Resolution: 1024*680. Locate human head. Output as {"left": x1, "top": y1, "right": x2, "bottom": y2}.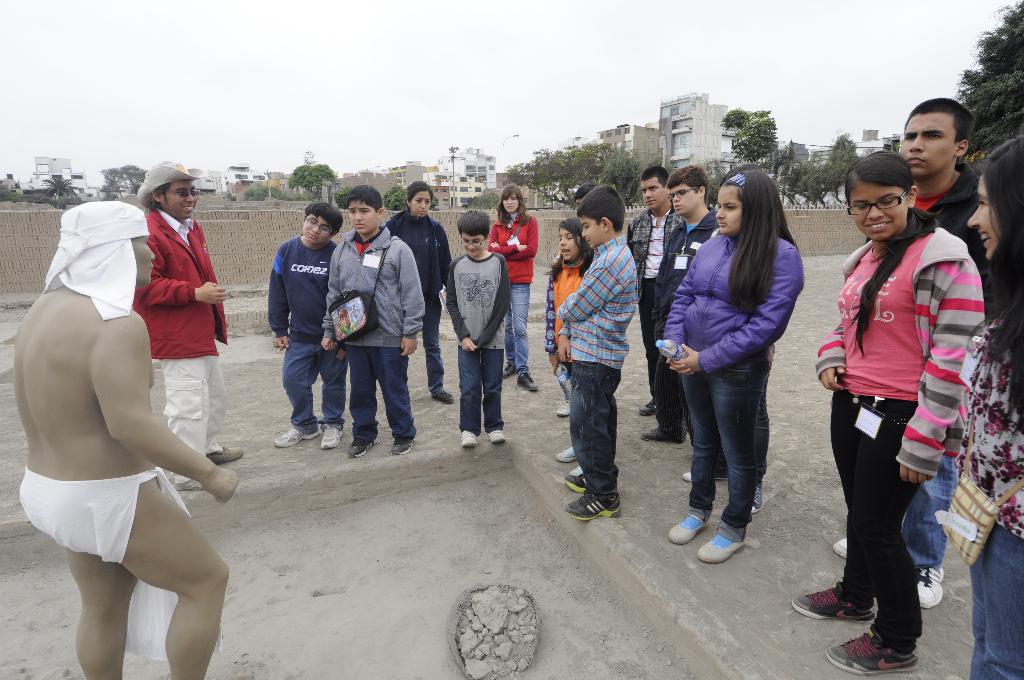
{"left": 454, "top": 211, "right": 490, "bottom": 258}.
